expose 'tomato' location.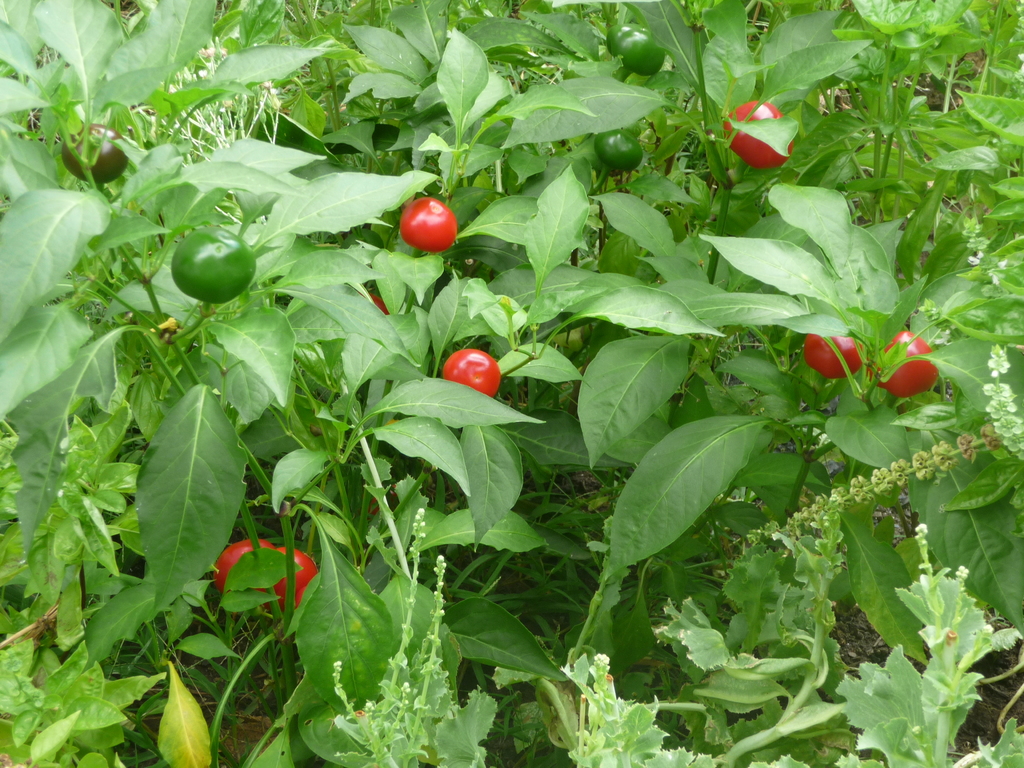
Exposed at 721:100:793:173.
